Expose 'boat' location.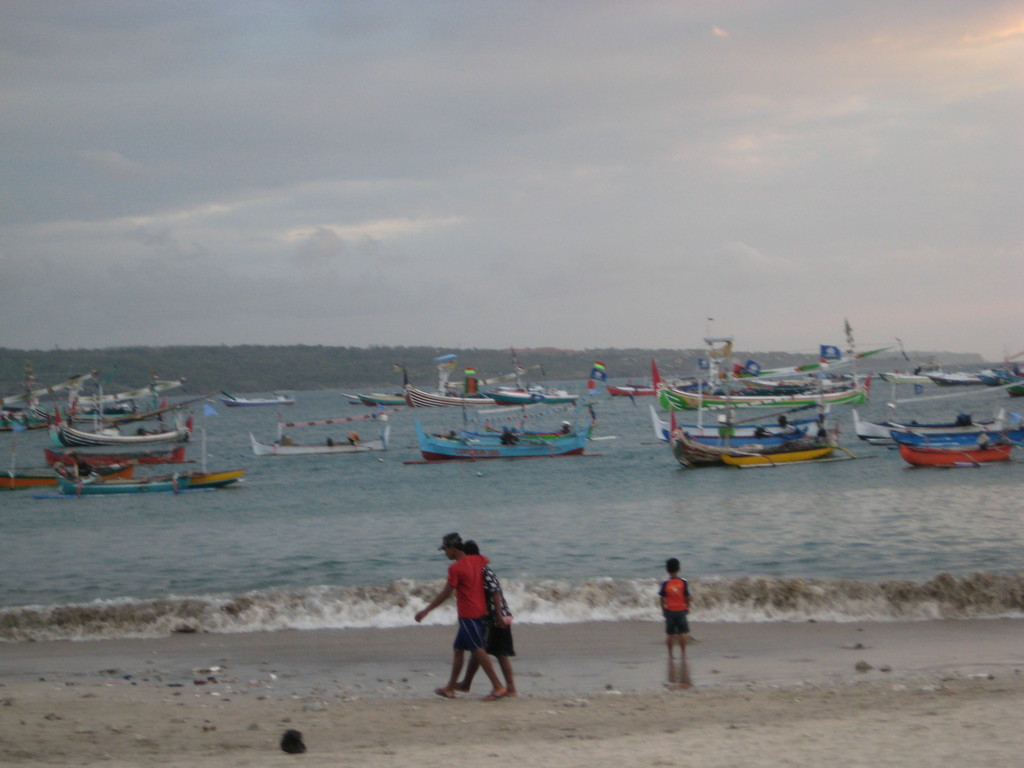
Exposed at select_region(856, 406, 1023, 447).
